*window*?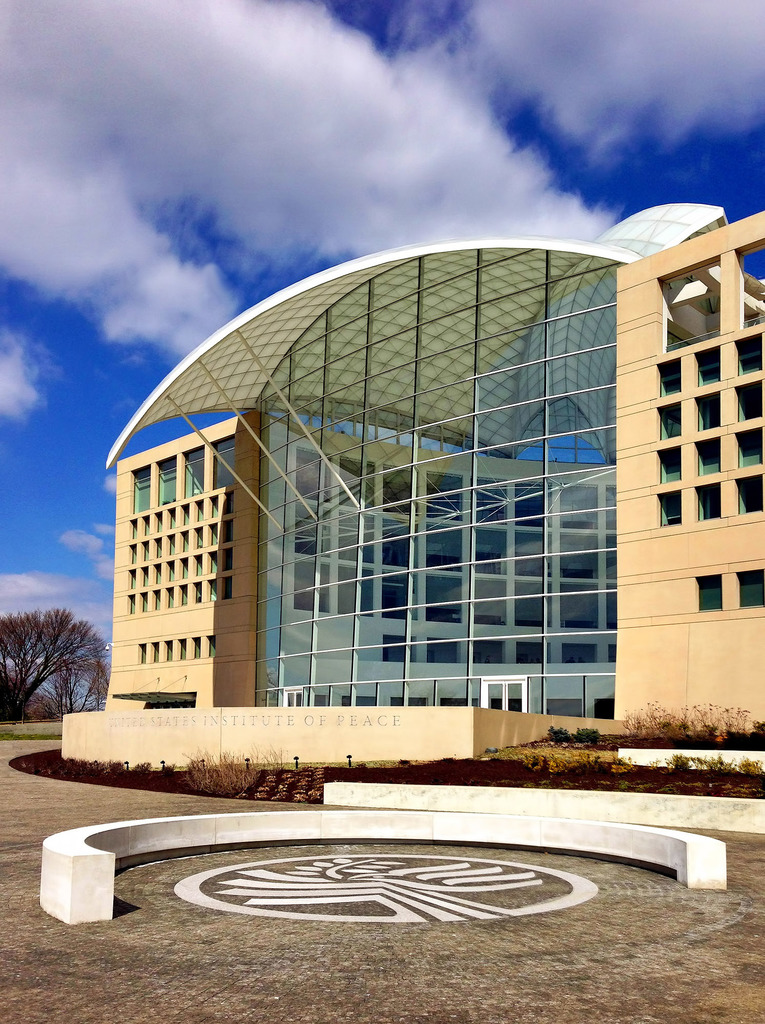
crop(656, 399, 678, 442)
